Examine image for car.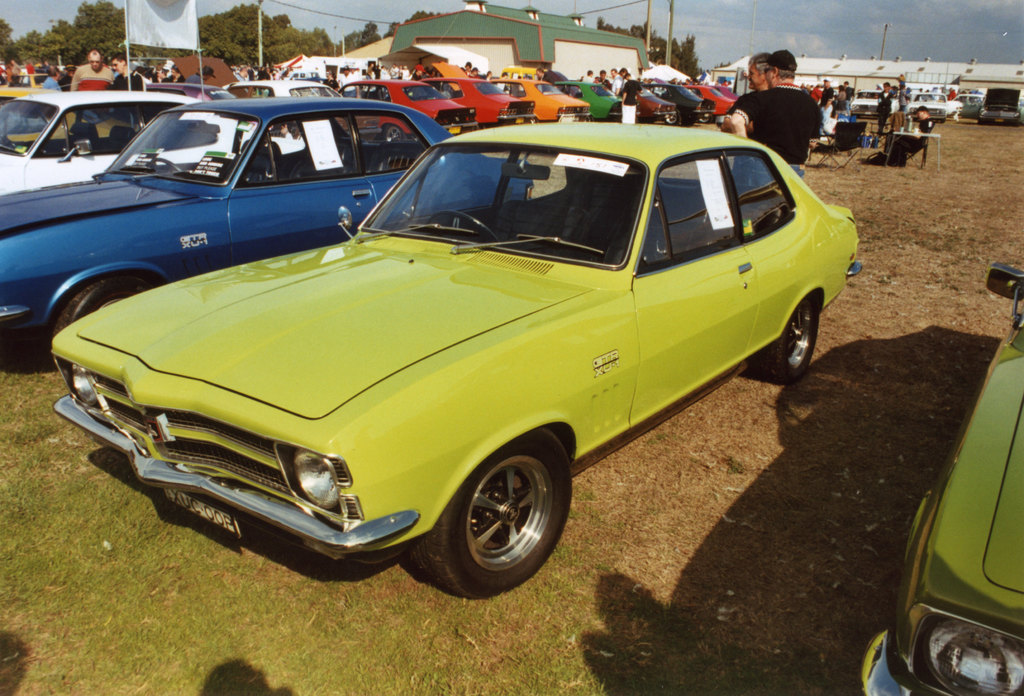
Examination result: 32, 117, 863, 596.
